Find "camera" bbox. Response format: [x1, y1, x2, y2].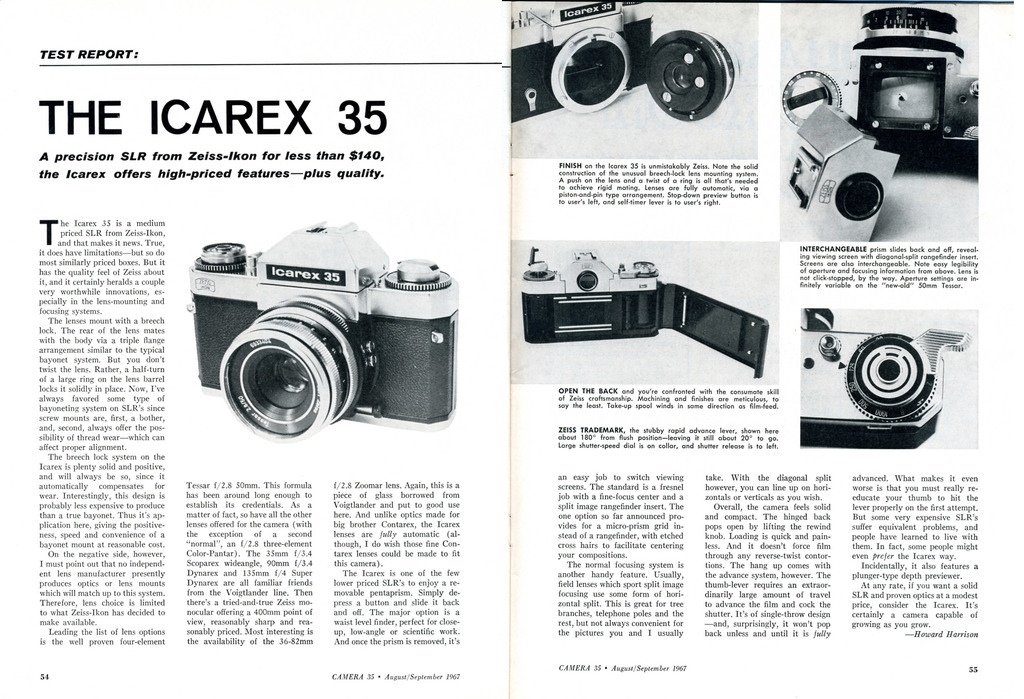
[519, 248, 766, 378].
